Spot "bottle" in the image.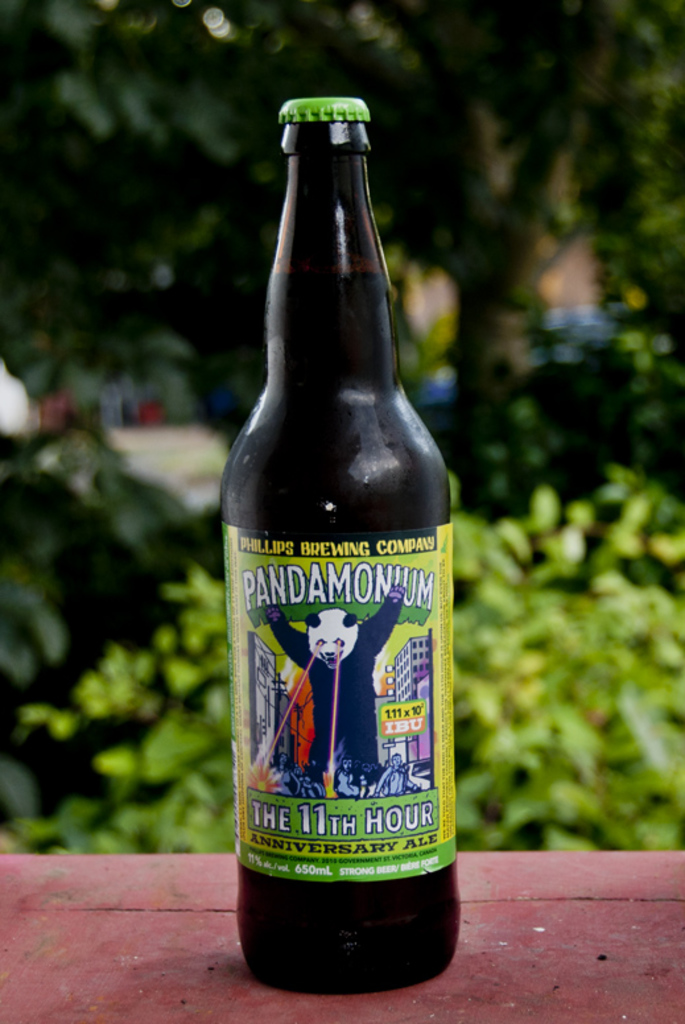
"bottle" found at 220,96,459,994.
